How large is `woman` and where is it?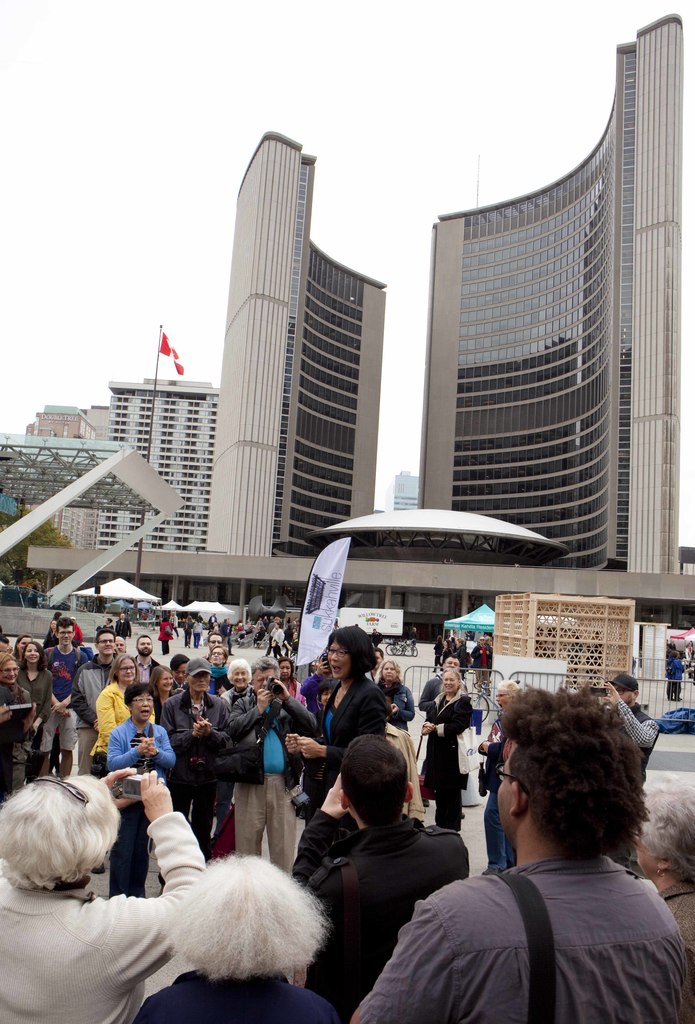
Bounding box: detection(102, 617, 113, 631).
